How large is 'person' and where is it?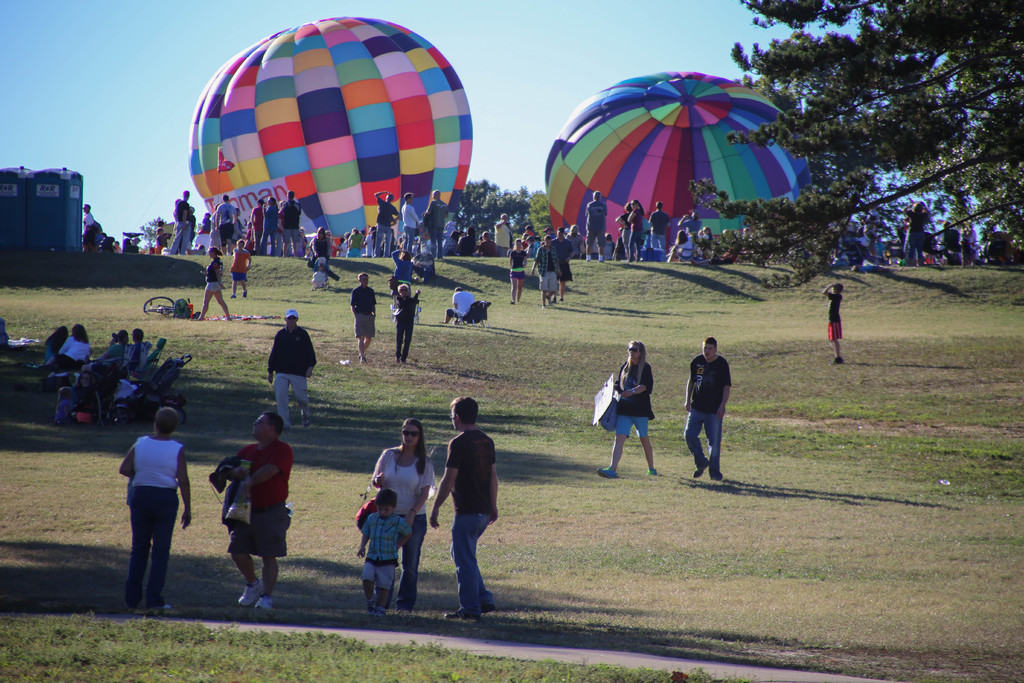
Bounding box: {"left": 355, "top": 488, "right": 414, "bottom": 609}.
